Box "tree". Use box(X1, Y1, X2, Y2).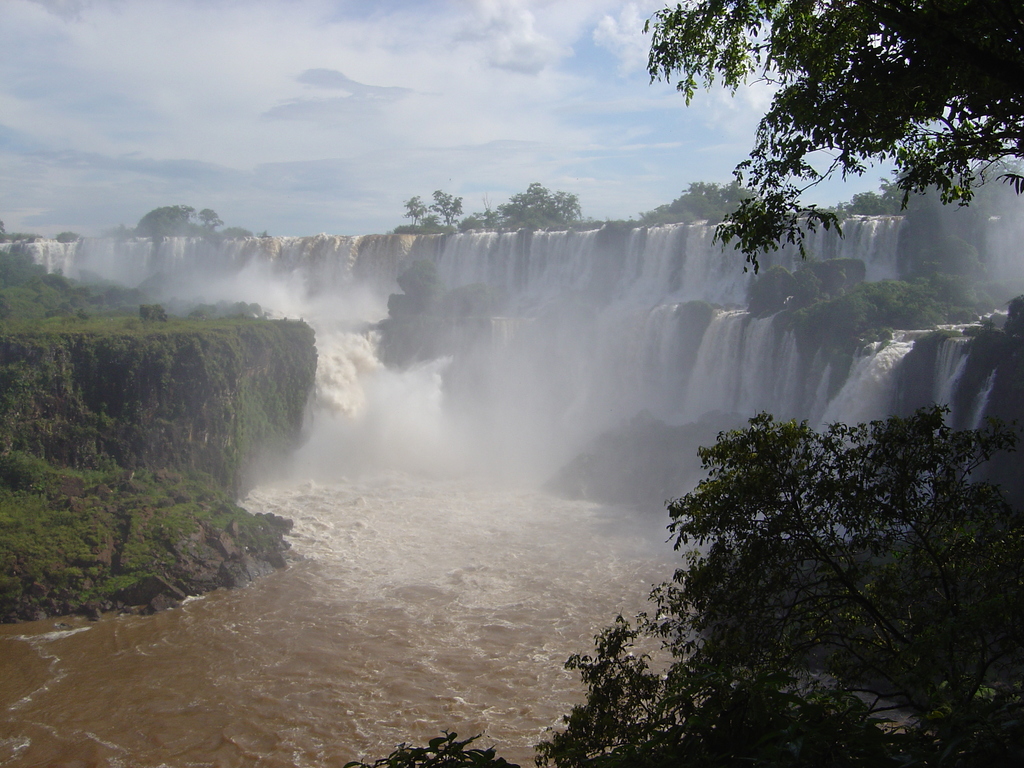
box(222, 223, 252, 241).
